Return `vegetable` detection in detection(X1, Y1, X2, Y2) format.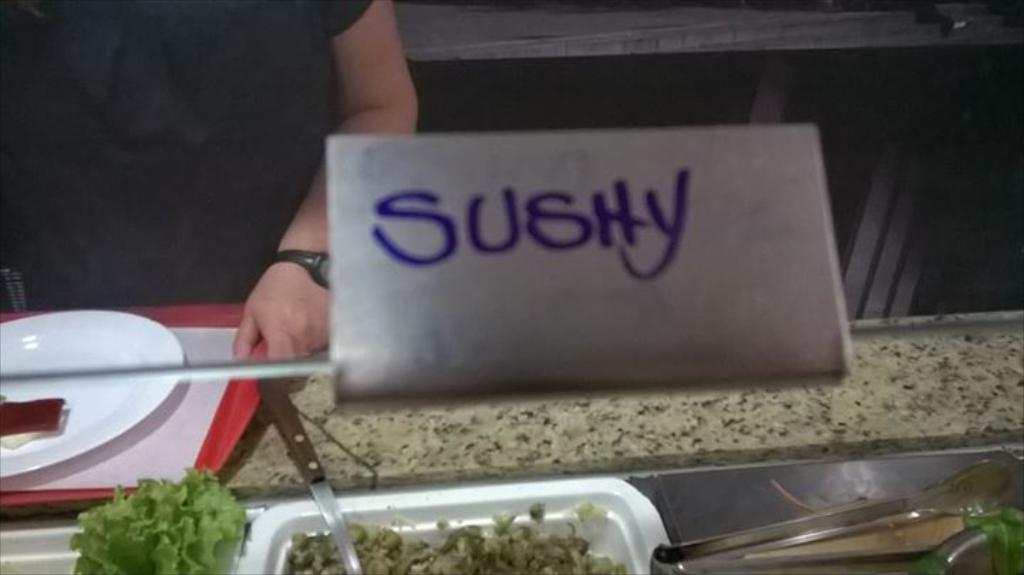
detection(289, 502, 627, 574).
